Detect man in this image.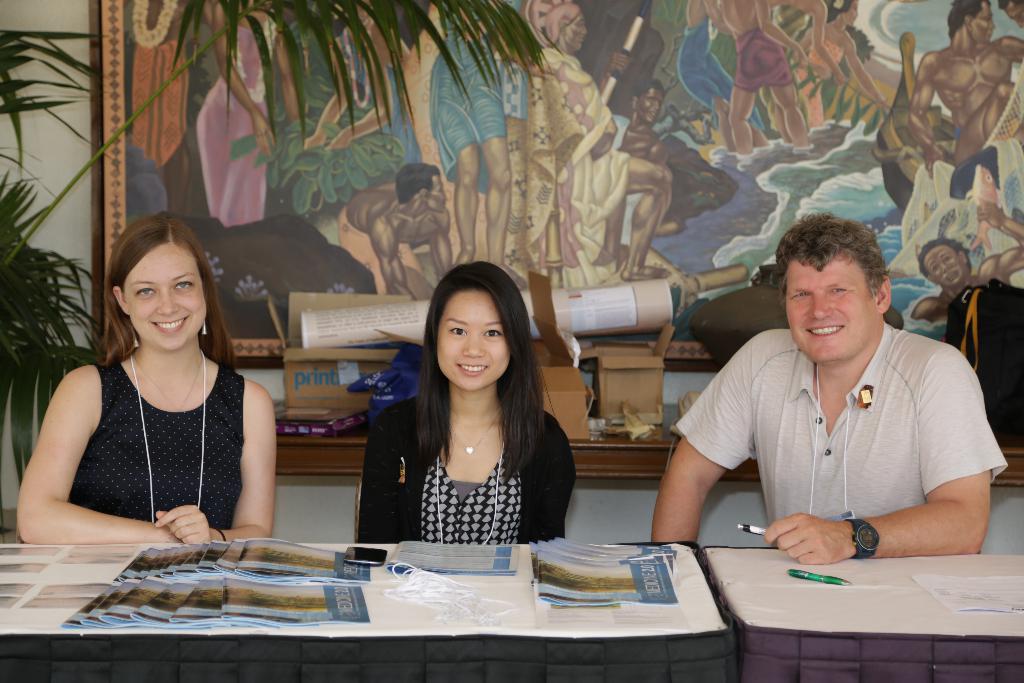
Detection: BBox(908, 0, 1023, 178).
